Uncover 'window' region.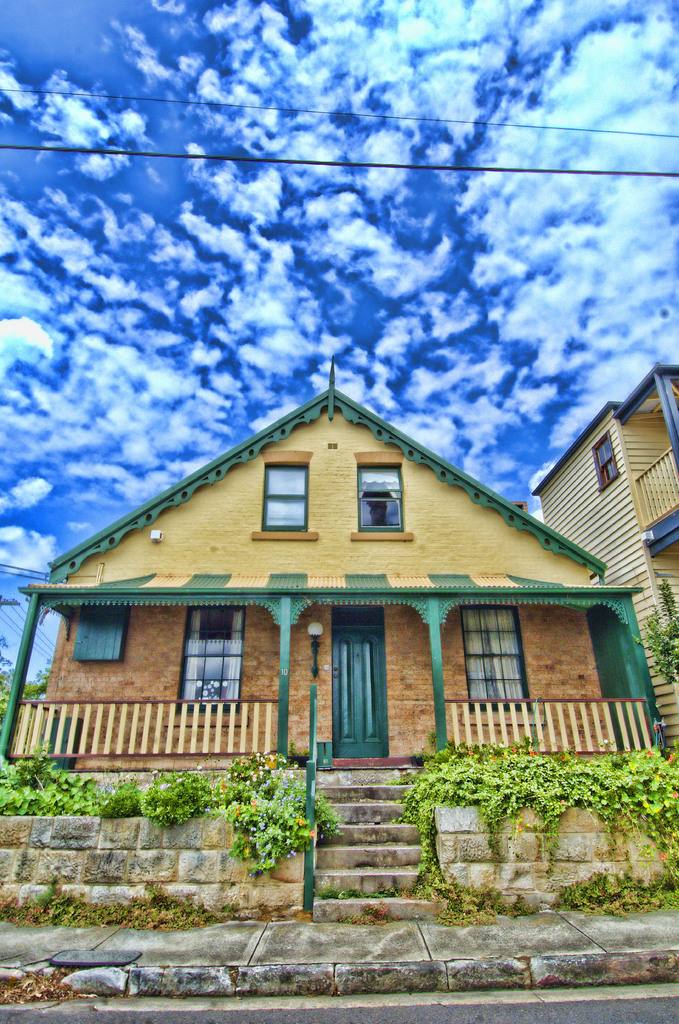
Uncovered: box(356, 466, 407, 532).
